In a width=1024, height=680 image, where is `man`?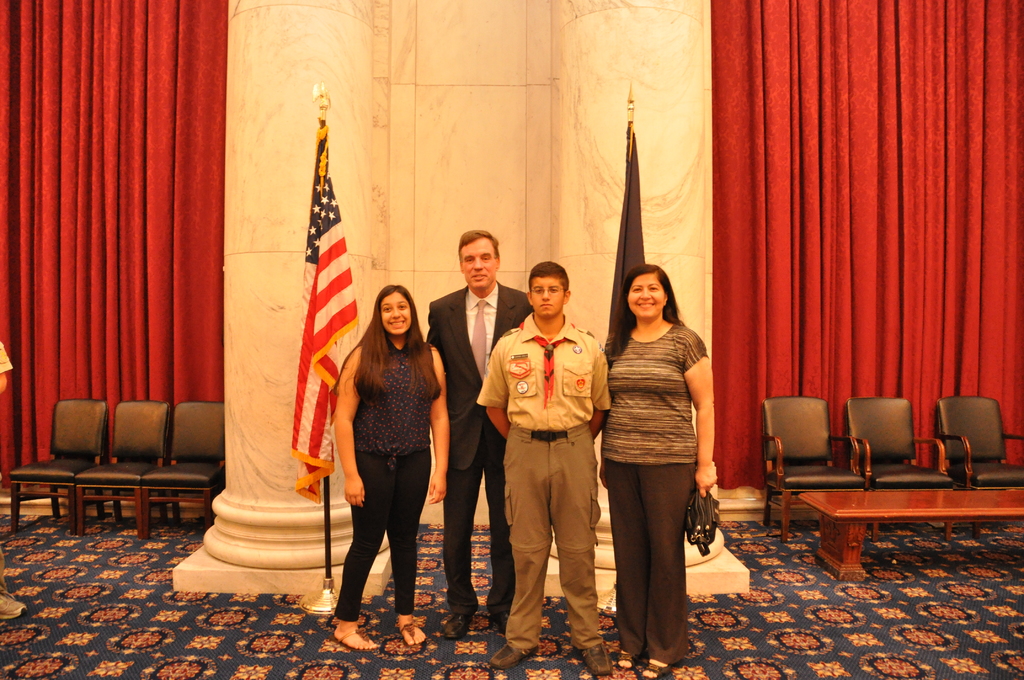
(x1=477, y1=261, x2=620, y2=678).
